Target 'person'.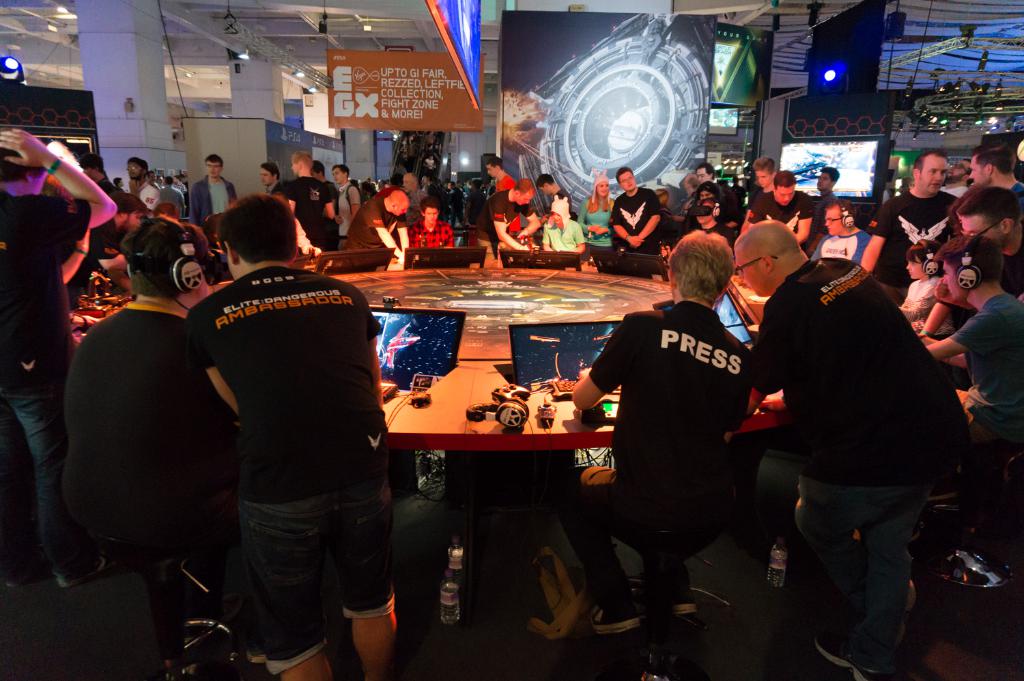
Target region: <bbox>188, 155, 240, 221</bbox>.
